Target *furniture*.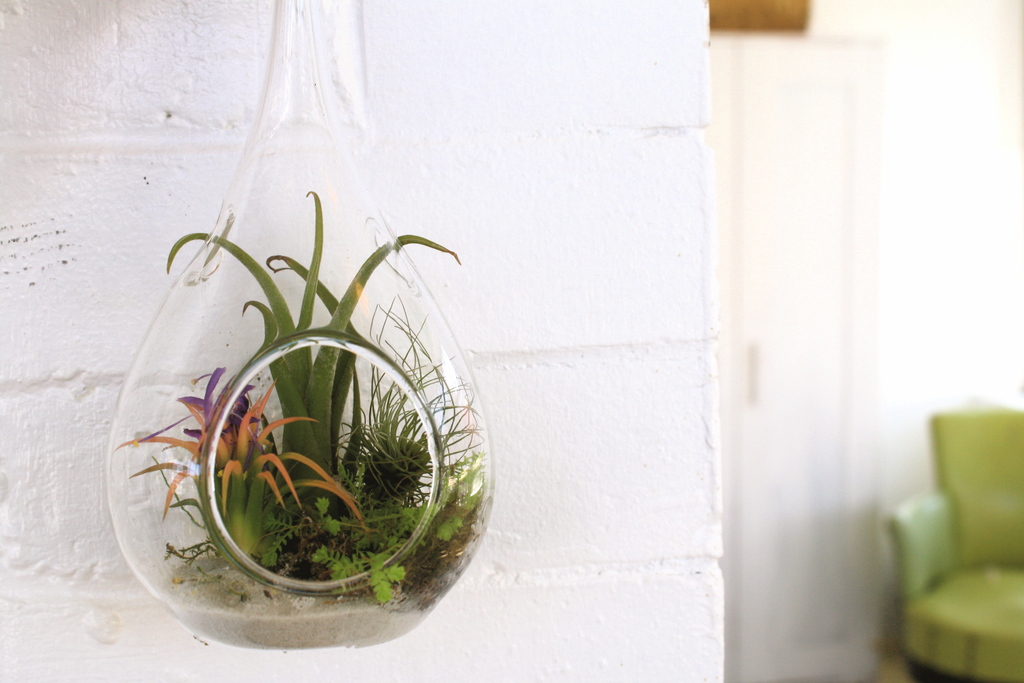
Target region: {"x1": 885, "y1": 406, "x2": 1023, "y2": 682}.
